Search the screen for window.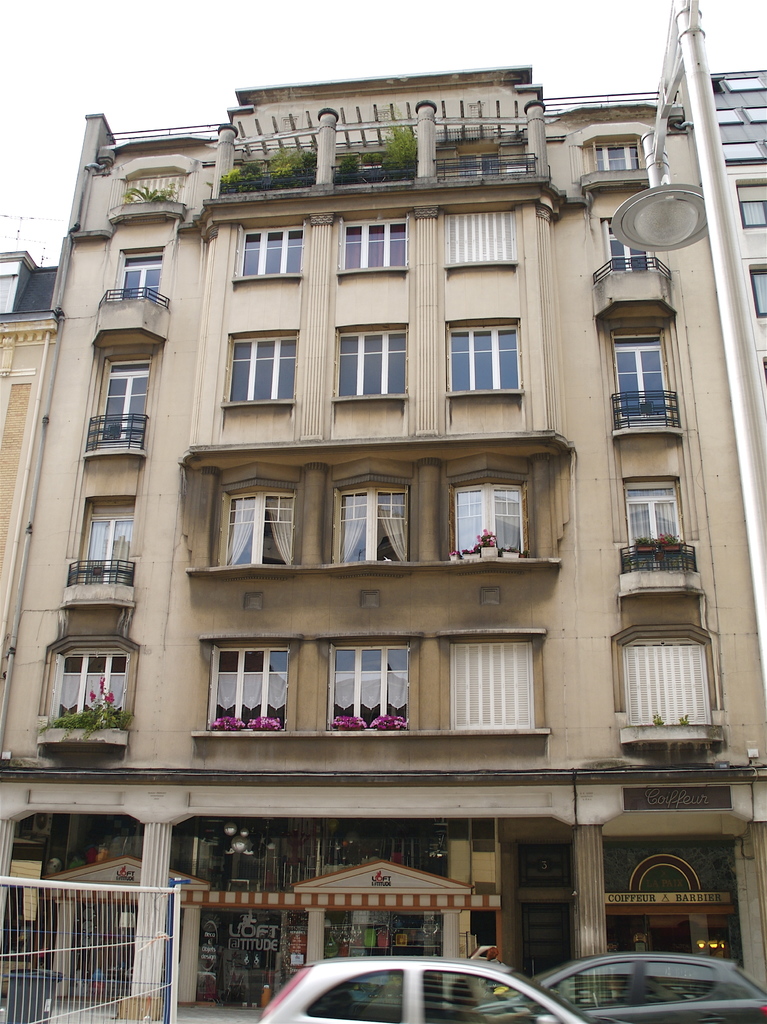
Found at 218:337:301:408.
